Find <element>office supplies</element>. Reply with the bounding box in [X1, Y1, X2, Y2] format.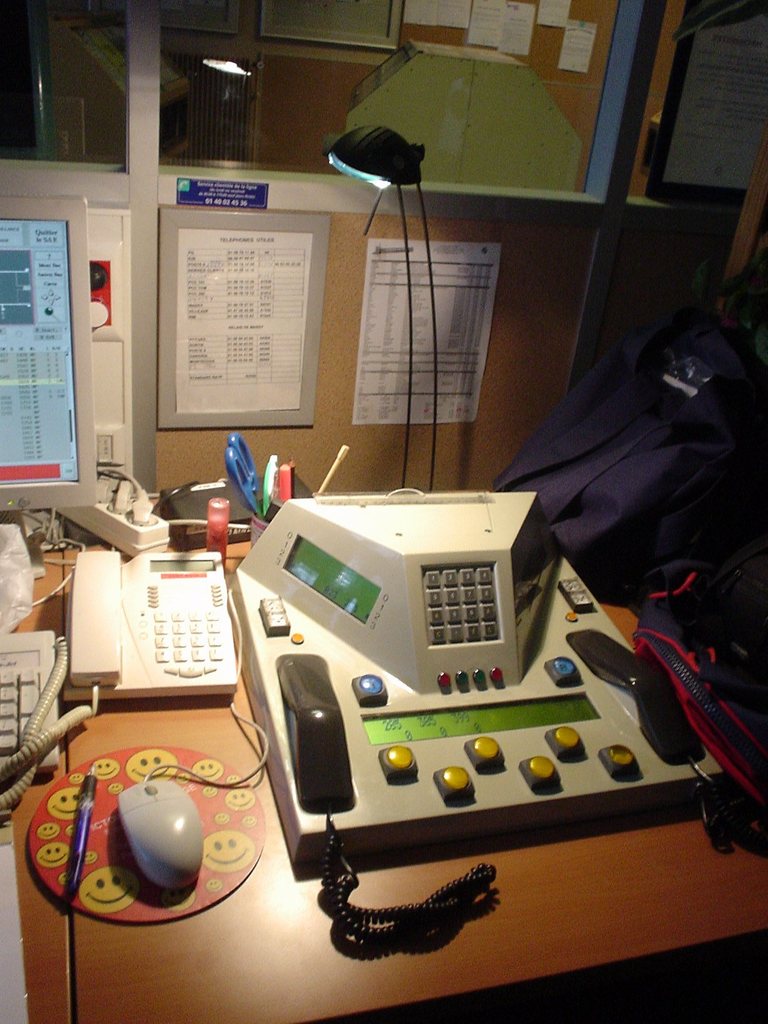
[235, 503, 716, 941].
